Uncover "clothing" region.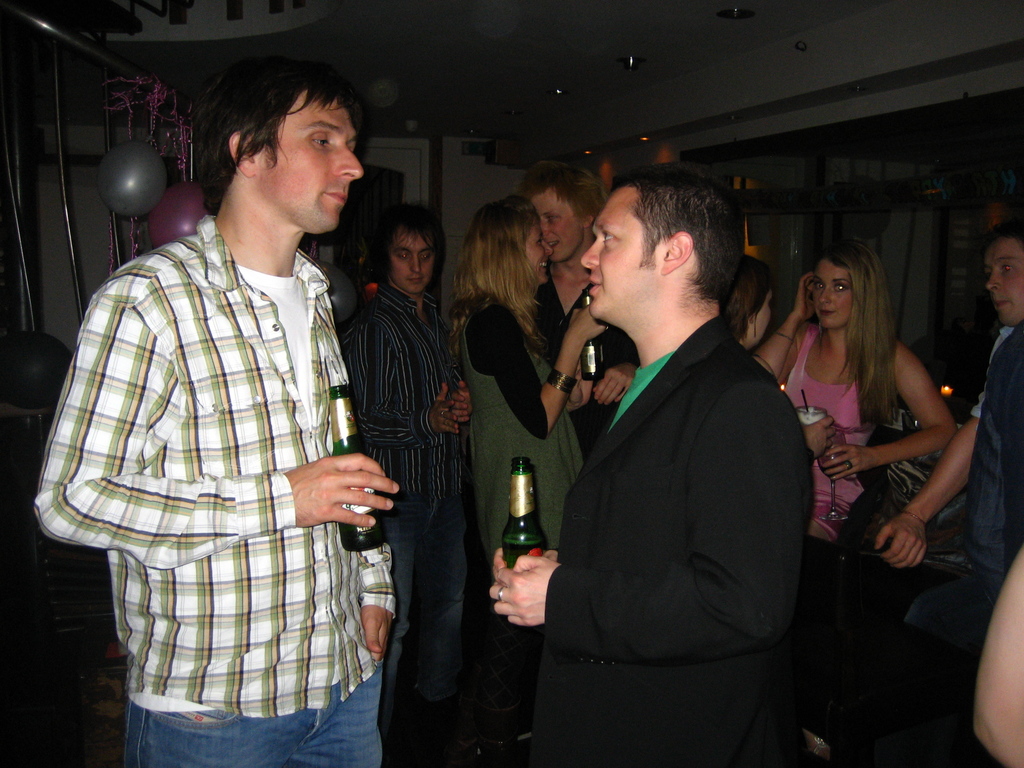
Uncovered: locate(49, 125, 394, 755).
